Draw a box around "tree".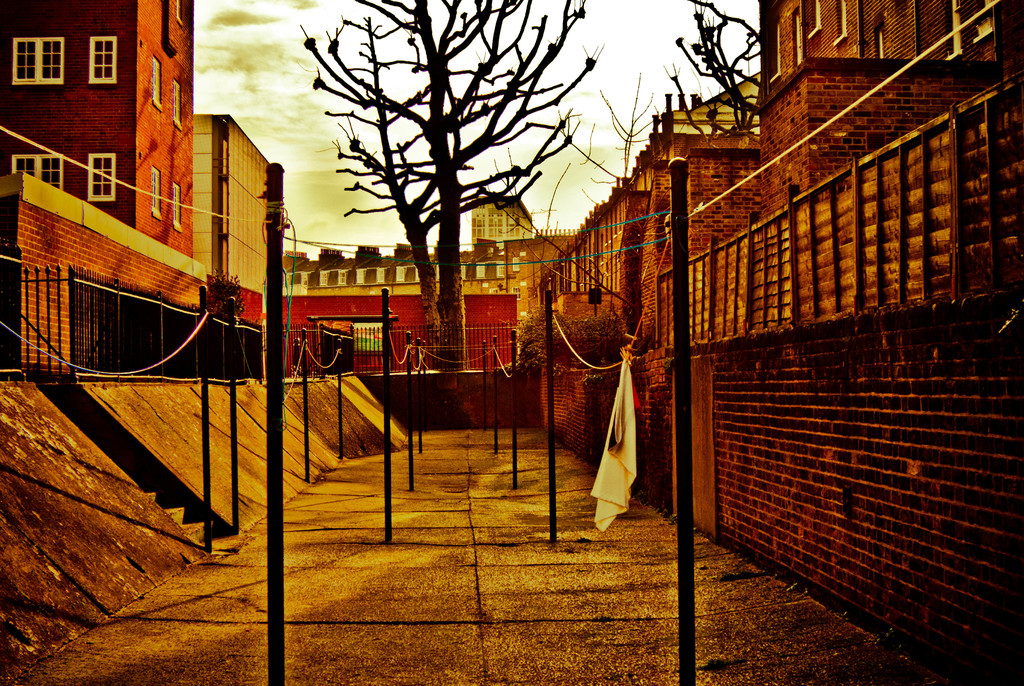
locate(271, 0, 589, 379).
